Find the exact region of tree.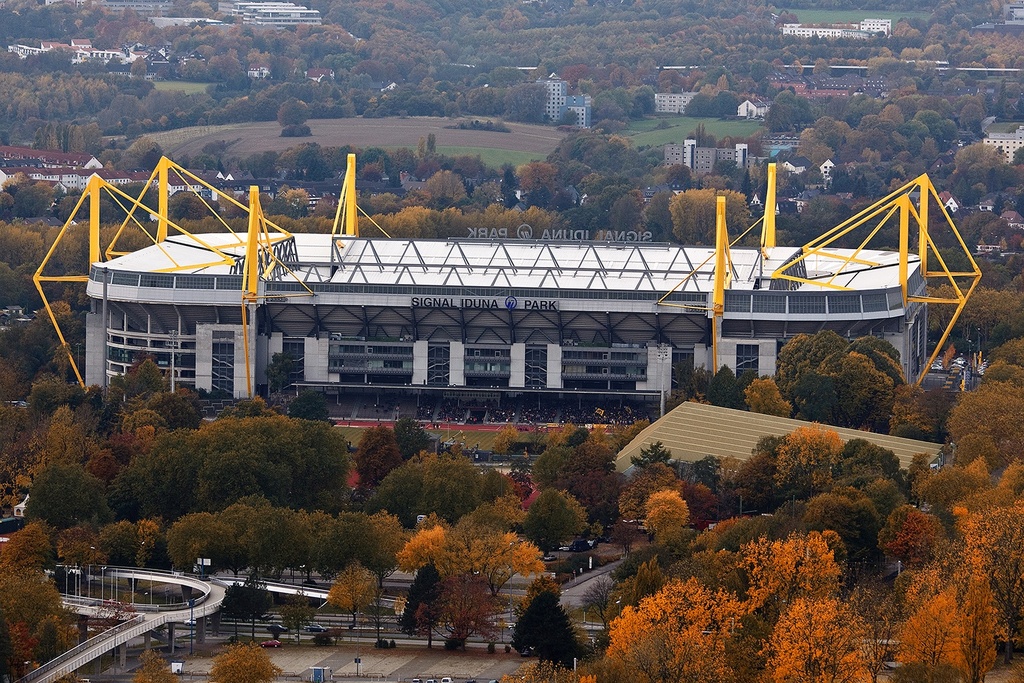
Exact region: <region>952, 136, 1011, 183</region>.
